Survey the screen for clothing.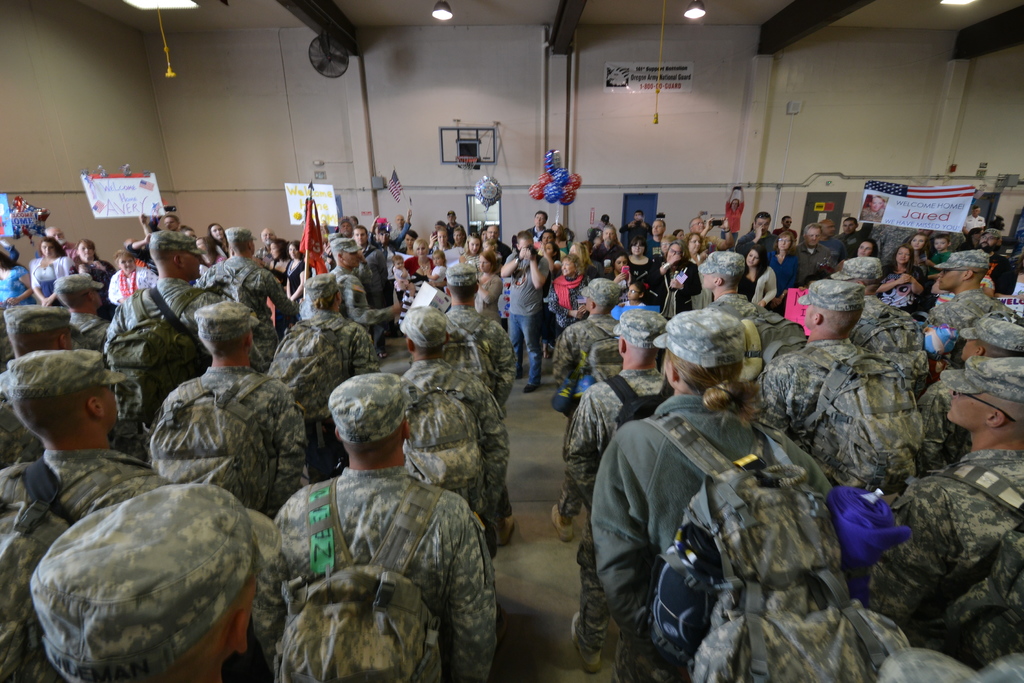
Survey found: bbox=[552, 265, 591, 324].
